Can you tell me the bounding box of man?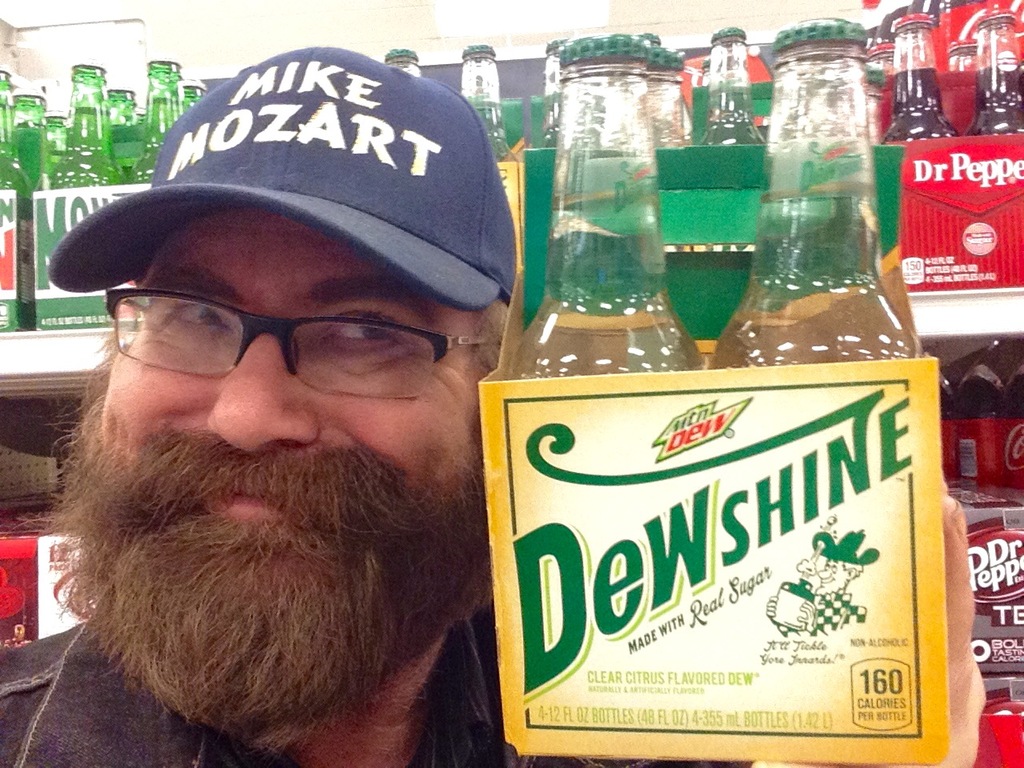
0,36,590,737.
